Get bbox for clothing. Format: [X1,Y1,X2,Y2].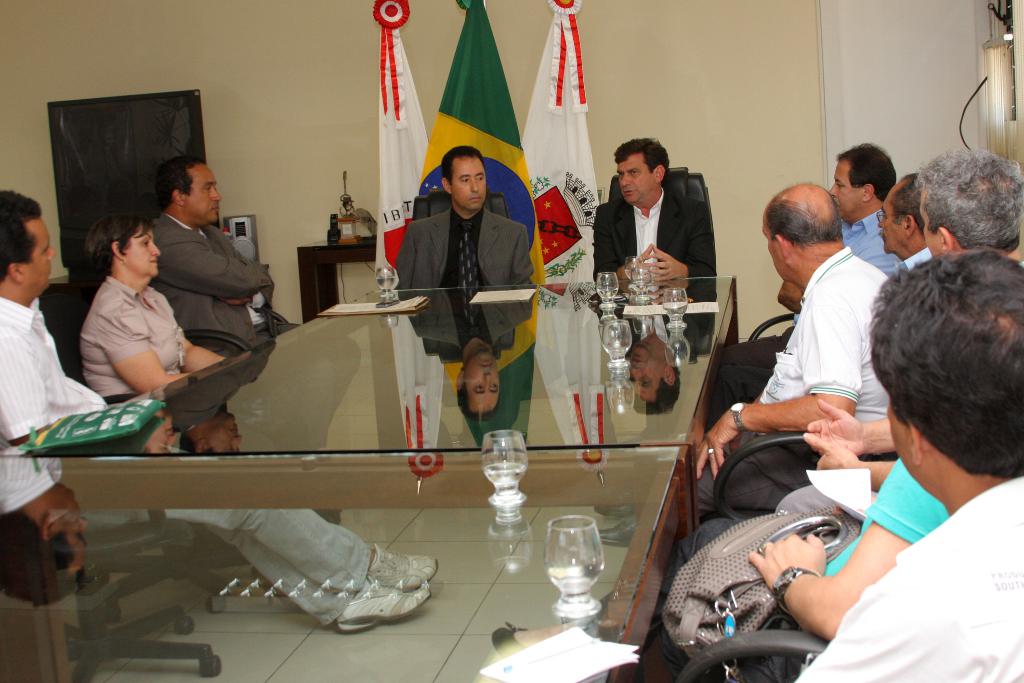
[79,274,189,410].
